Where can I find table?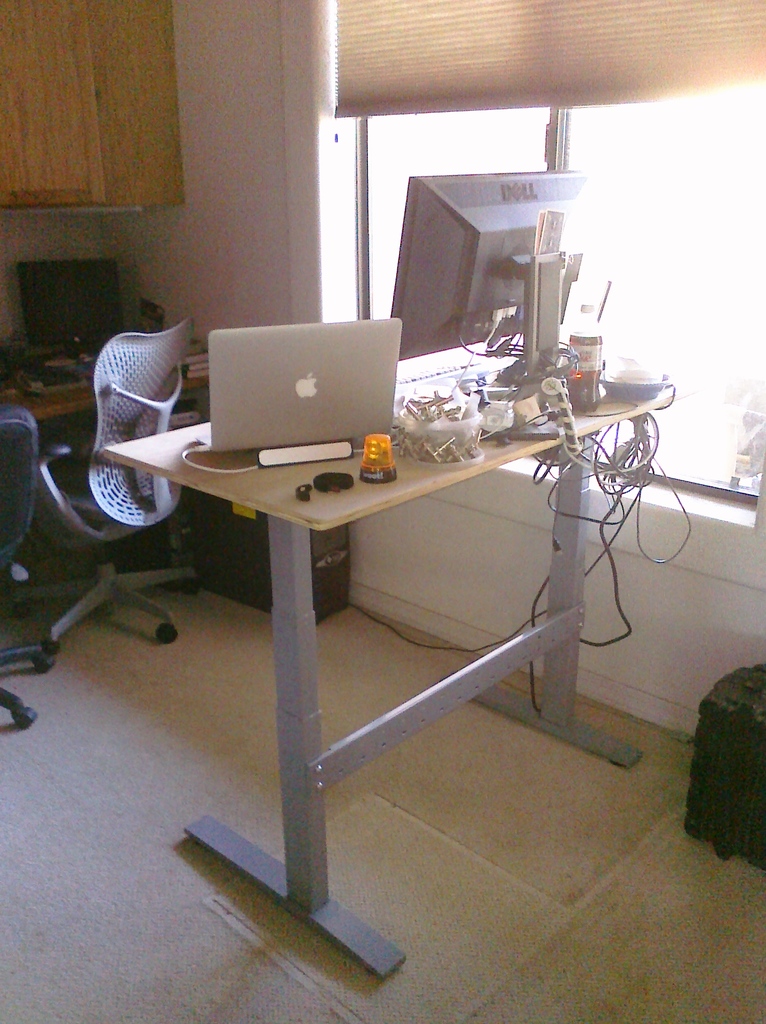
You can find it at box=[0, 326, 215, 436].
